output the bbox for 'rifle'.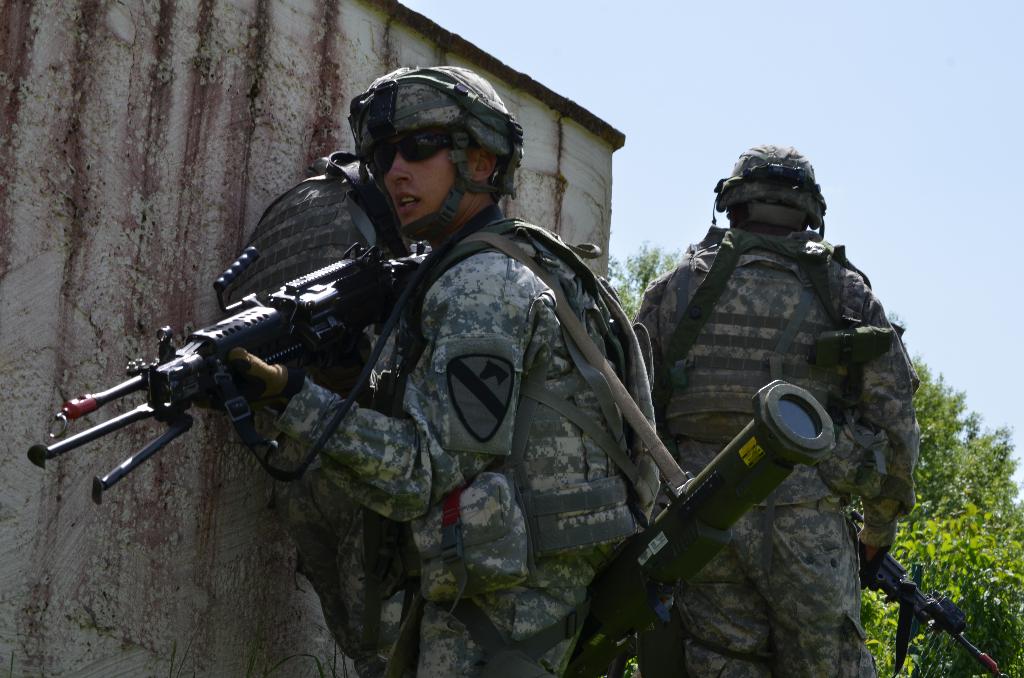
box=[854, 508, 1010, 677].
